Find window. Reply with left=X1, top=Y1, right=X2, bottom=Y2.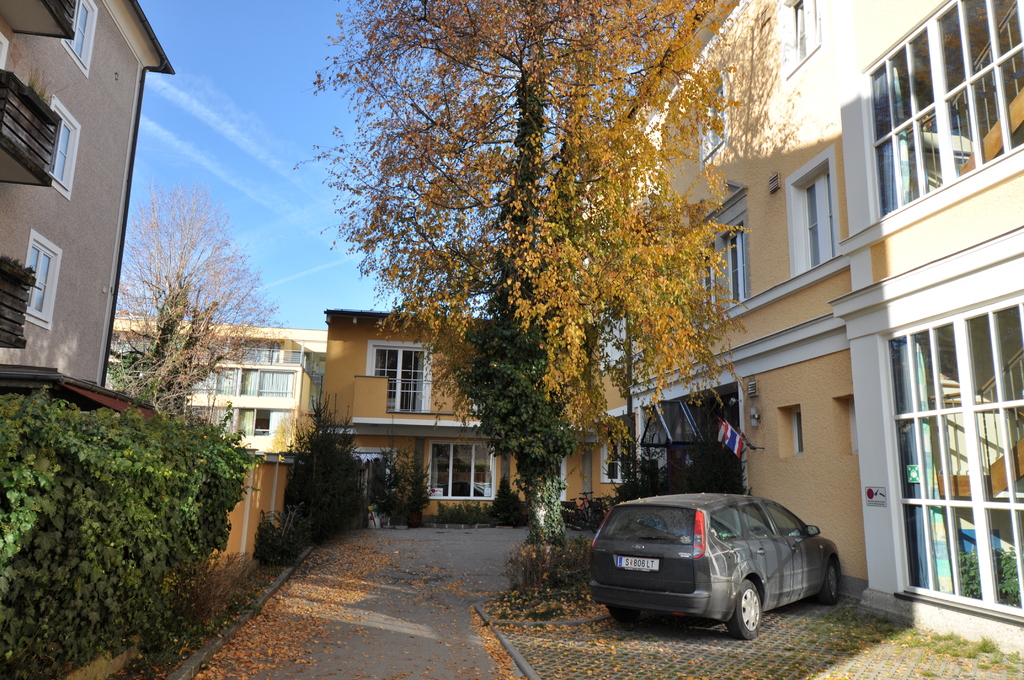
left=234, top=367, right=257, bottom=403.
